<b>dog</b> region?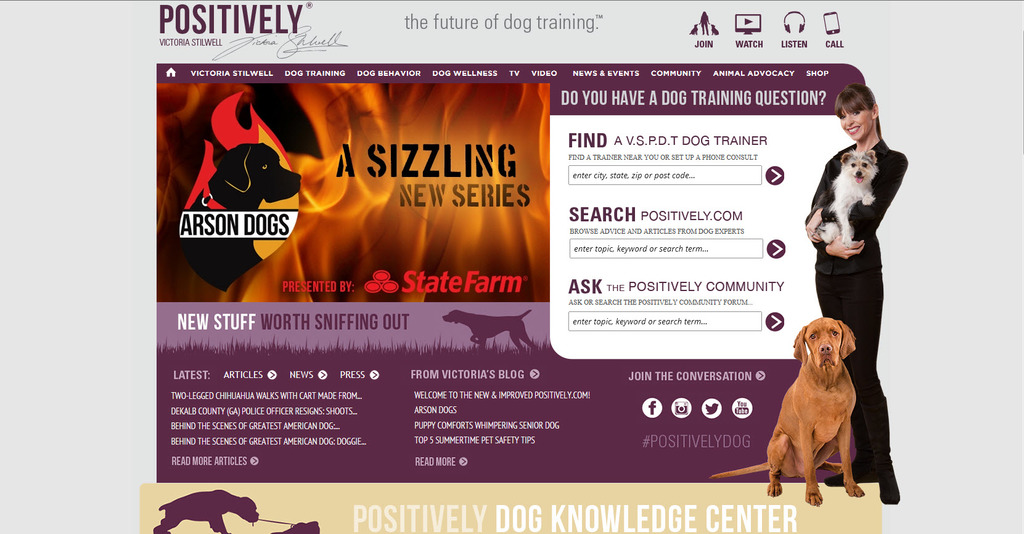
bbox(188, 139, 304, 213)
